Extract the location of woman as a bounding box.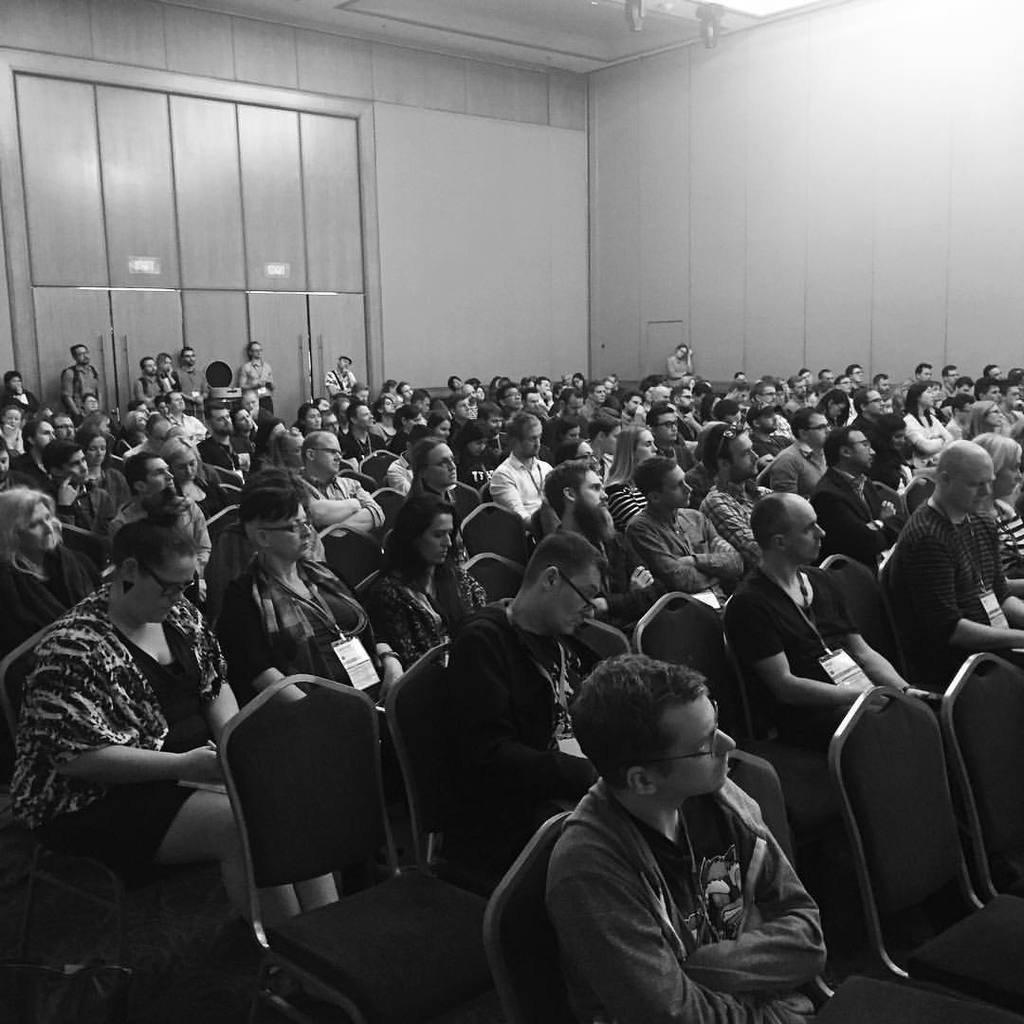
{"left": 16, "top": 466, "right": 248, "bottom": 929}.
